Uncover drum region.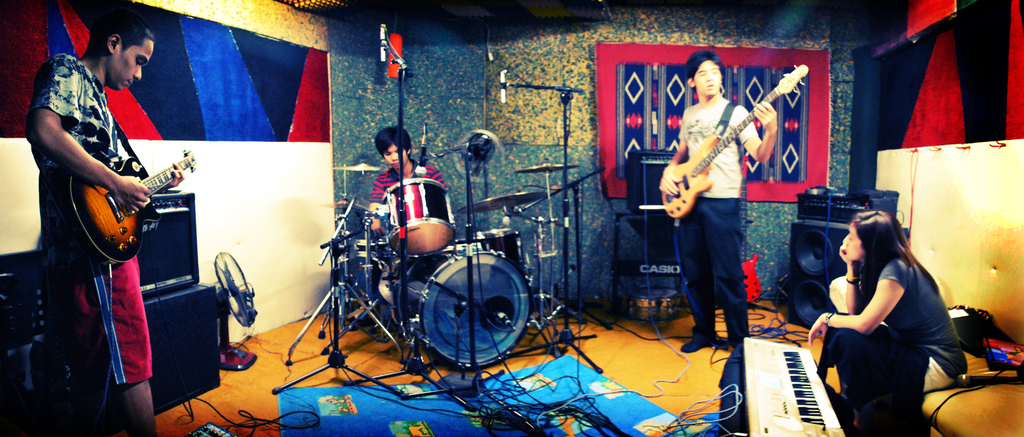
Uncovered: (458,227,528,291).
